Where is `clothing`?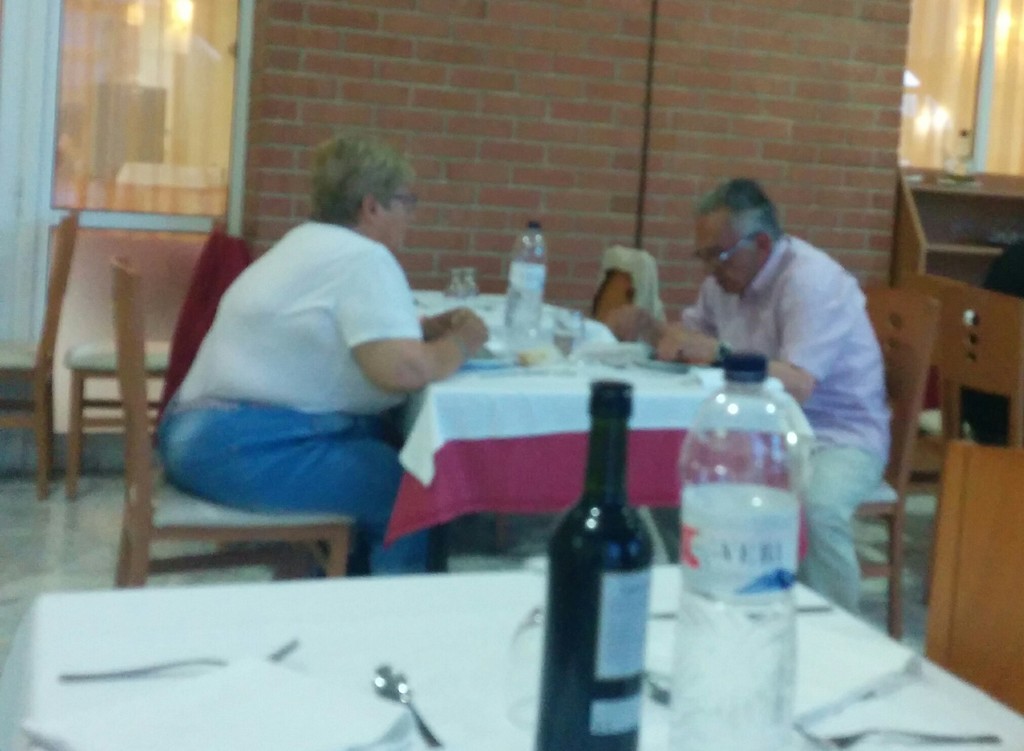
163 214 435 577.
